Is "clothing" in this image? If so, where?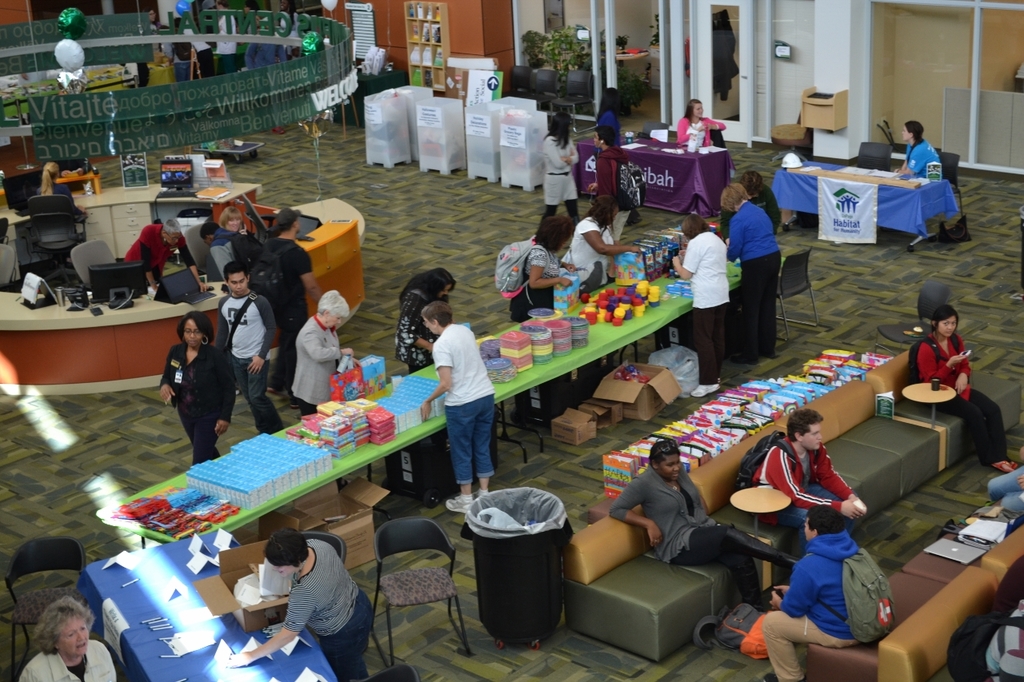
Yes, at detection(902, 133, 941, 177).
